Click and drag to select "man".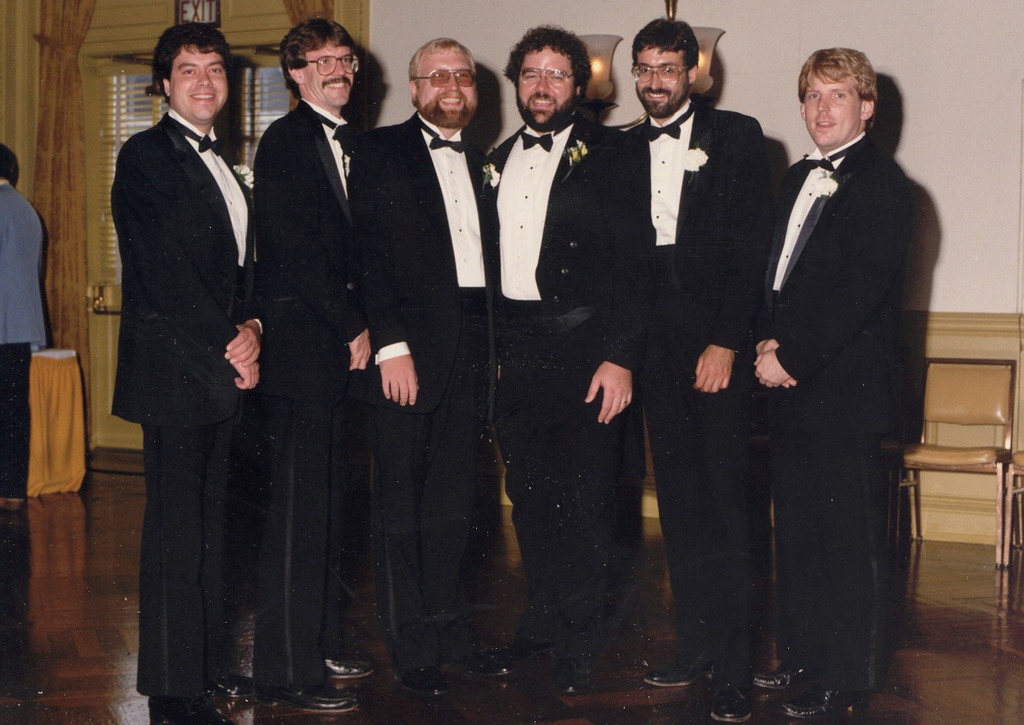
Selection: (114, 24, 275, 724).
